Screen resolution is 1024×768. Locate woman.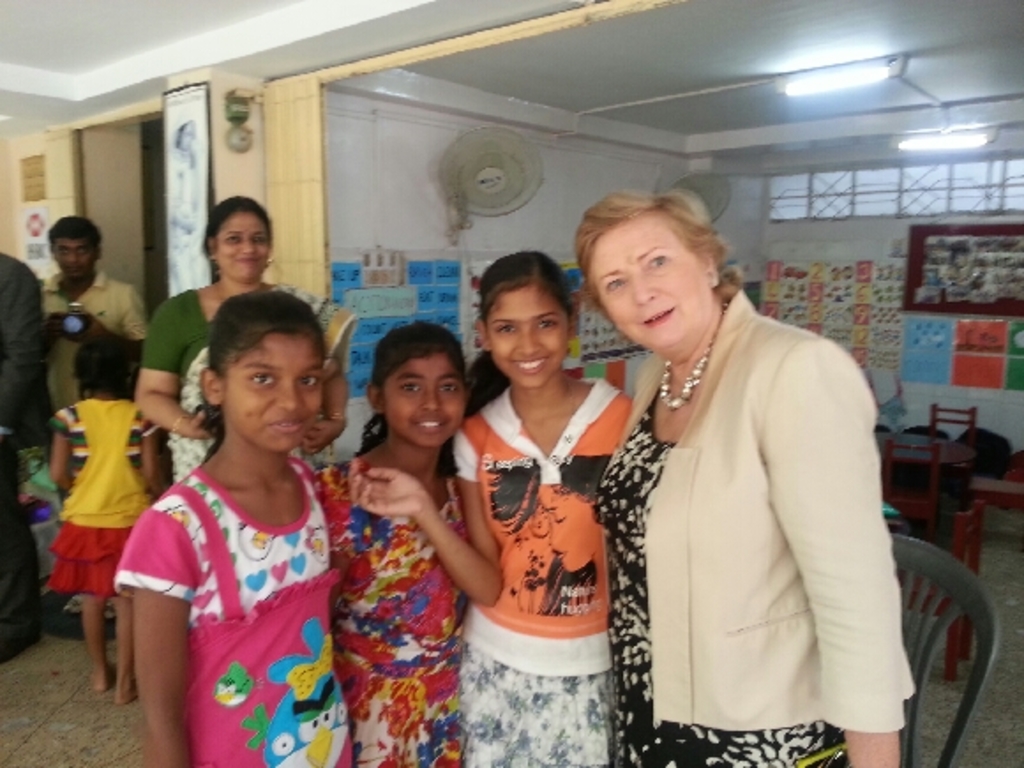
bbox(134, 191, 358, 484).
